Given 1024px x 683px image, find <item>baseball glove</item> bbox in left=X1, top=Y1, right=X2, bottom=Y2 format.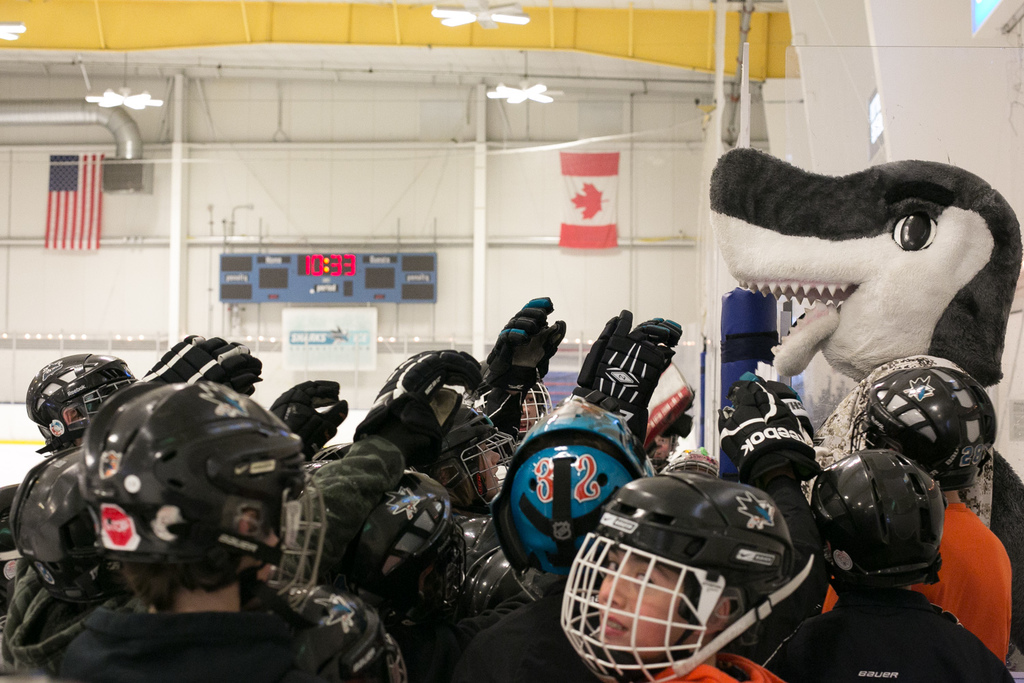
left=134, top=327, right=266, bottom=397.
